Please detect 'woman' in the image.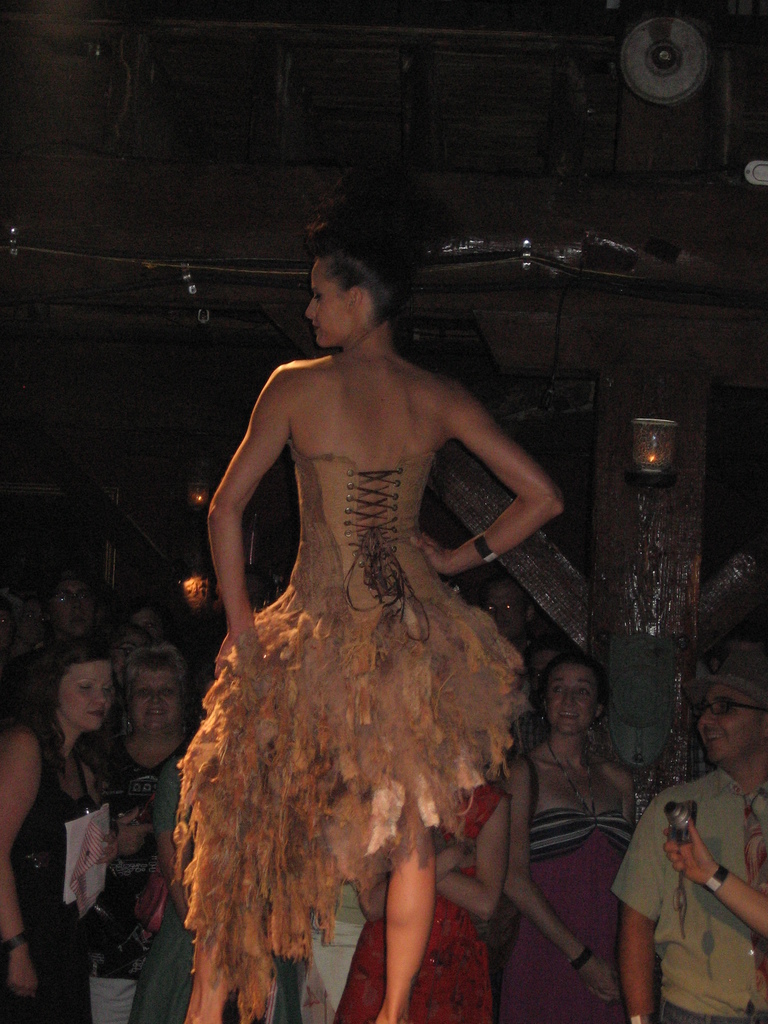
left=86, top=643, right=189, bottom=1023.
